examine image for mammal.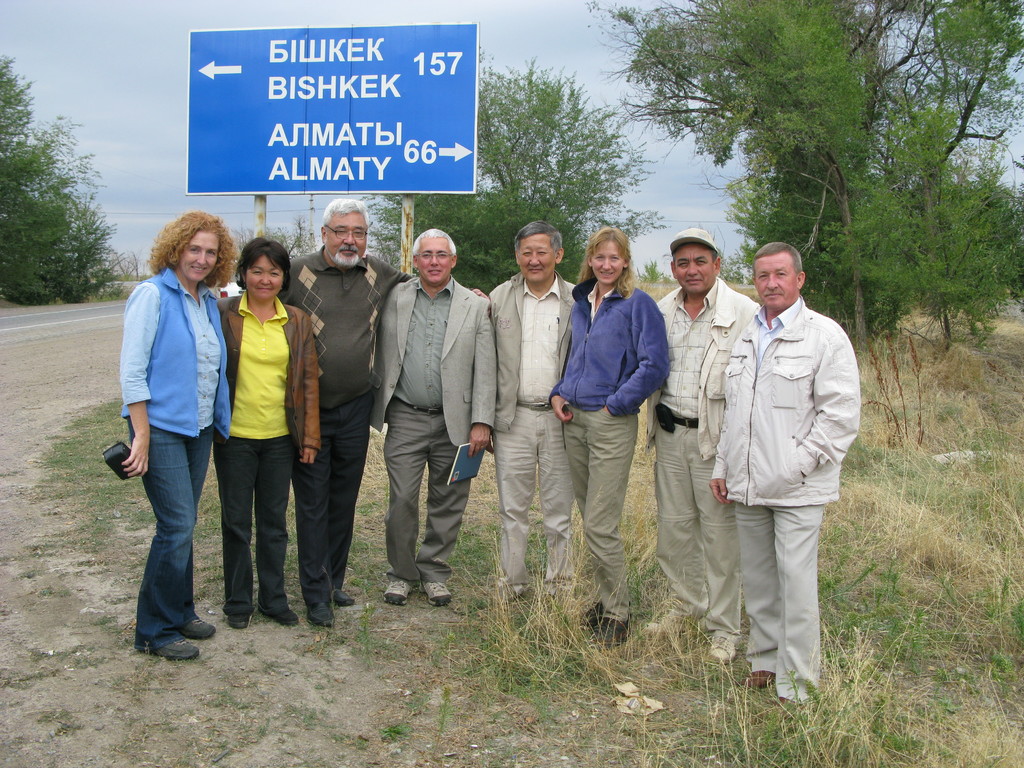
Examination result: [488,223,575,596].
